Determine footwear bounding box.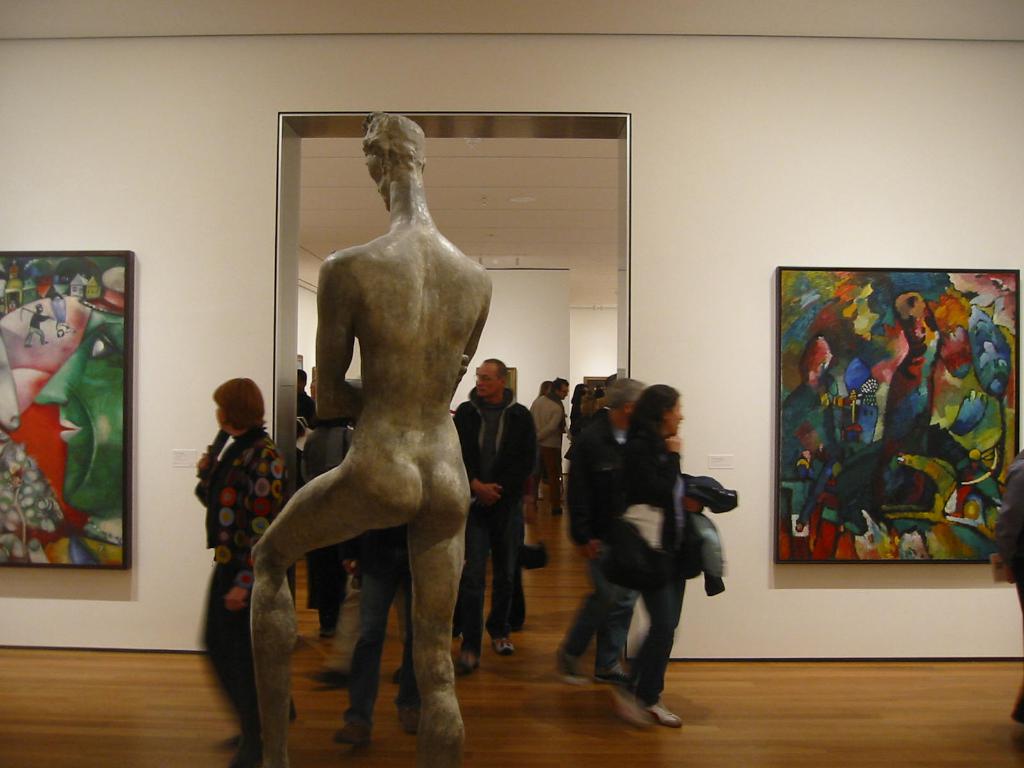
Determined: BBox(332, 719, 372, 746).
